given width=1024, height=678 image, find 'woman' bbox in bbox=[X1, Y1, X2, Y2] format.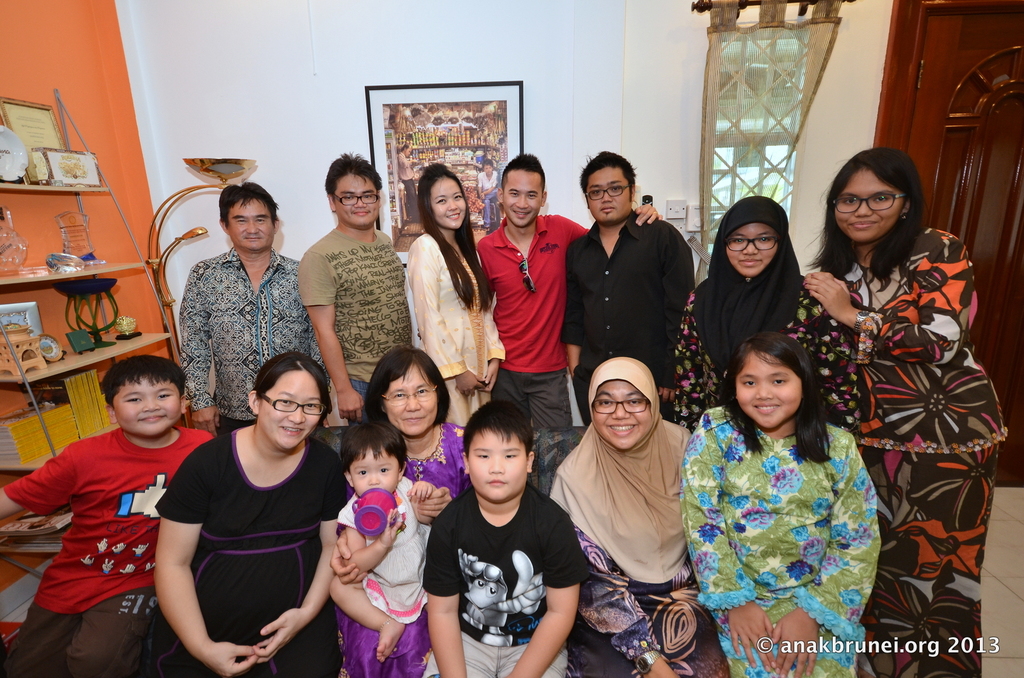
bbox=[671, 196, 865, 432].
